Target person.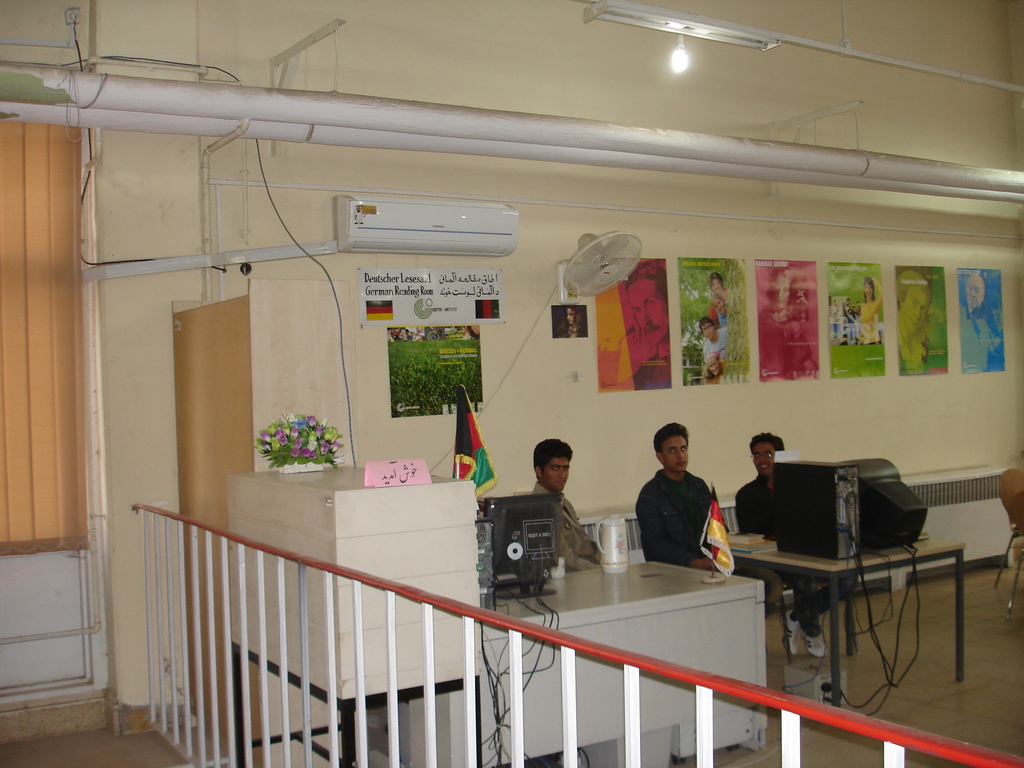
Target region: <bbox>640, 422, 779, 607</bbox>.
